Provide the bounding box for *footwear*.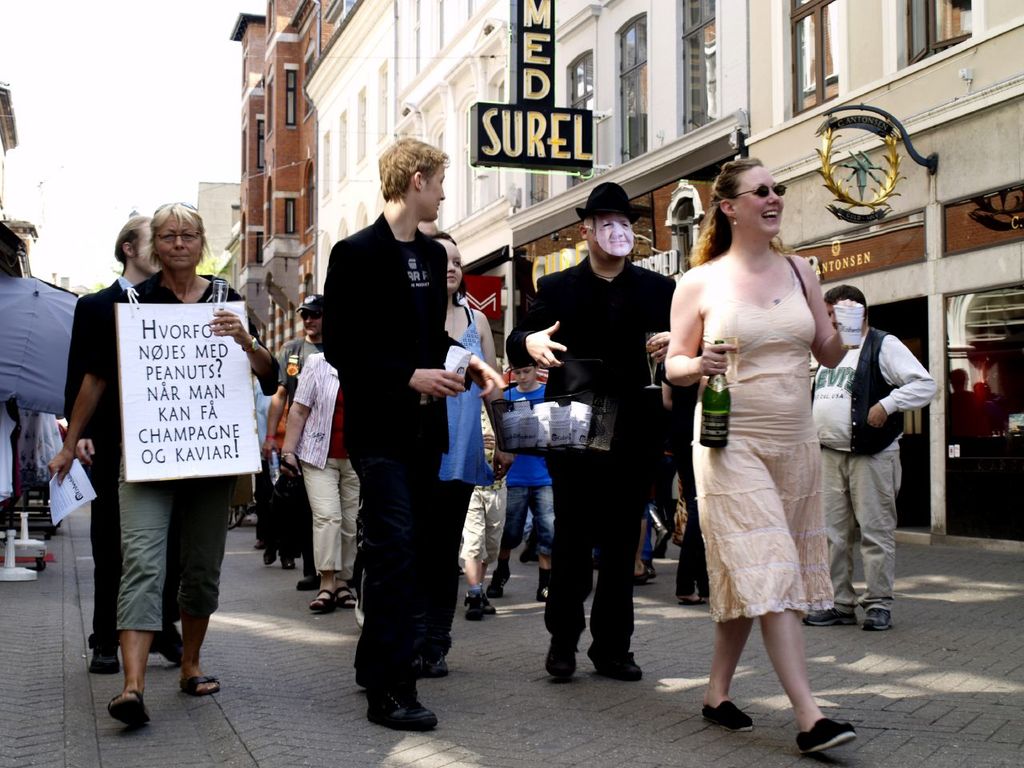
x1=338 y1=582 x2=362 y2=608.
